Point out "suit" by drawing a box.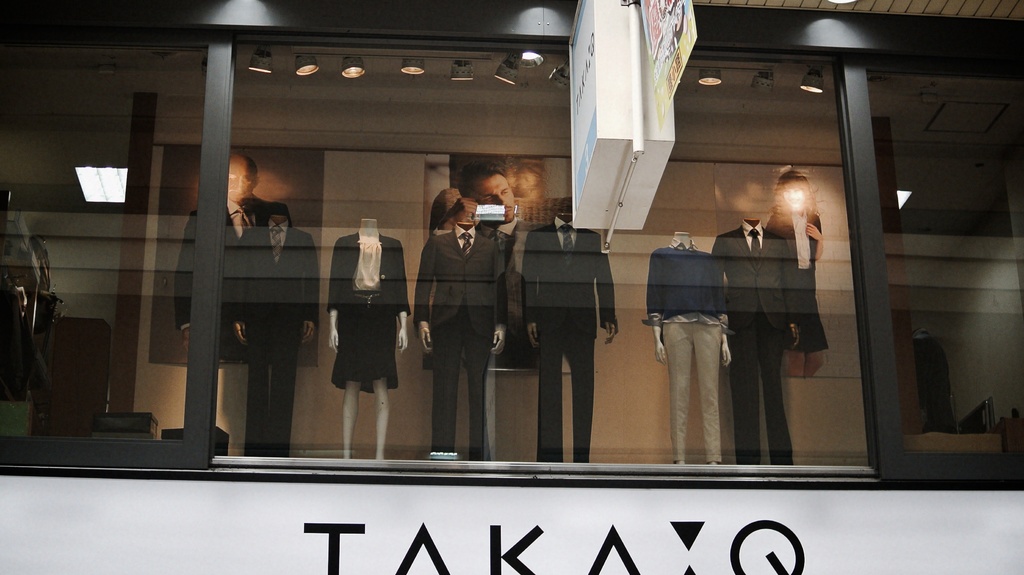
bbox=(405, 226, 507, 333).
